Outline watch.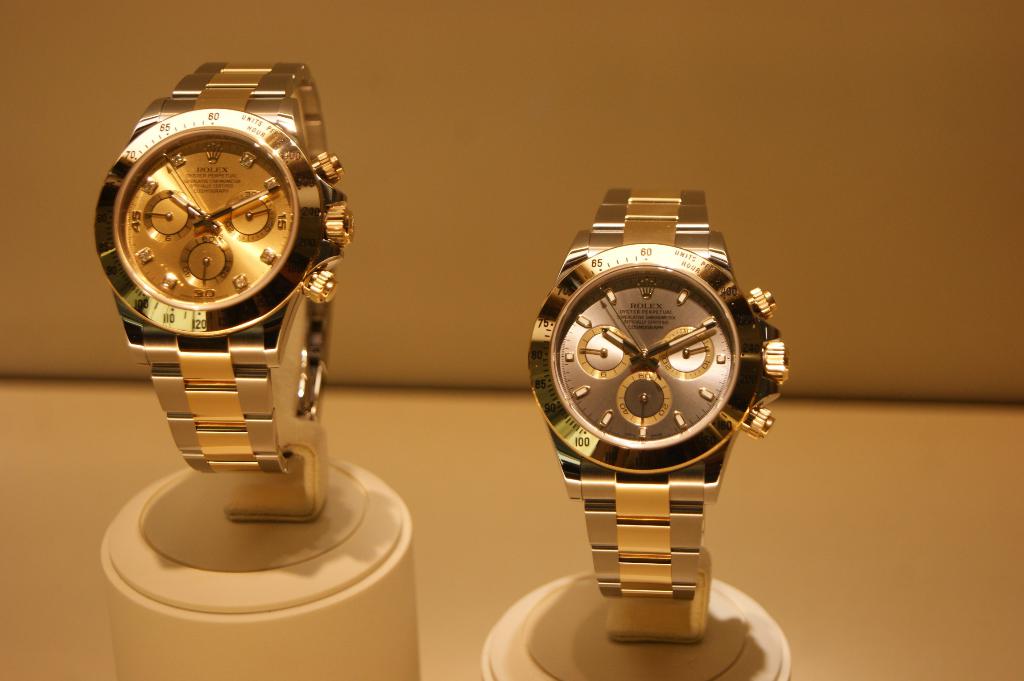
Outline: region(526, 190, 790, 606).
